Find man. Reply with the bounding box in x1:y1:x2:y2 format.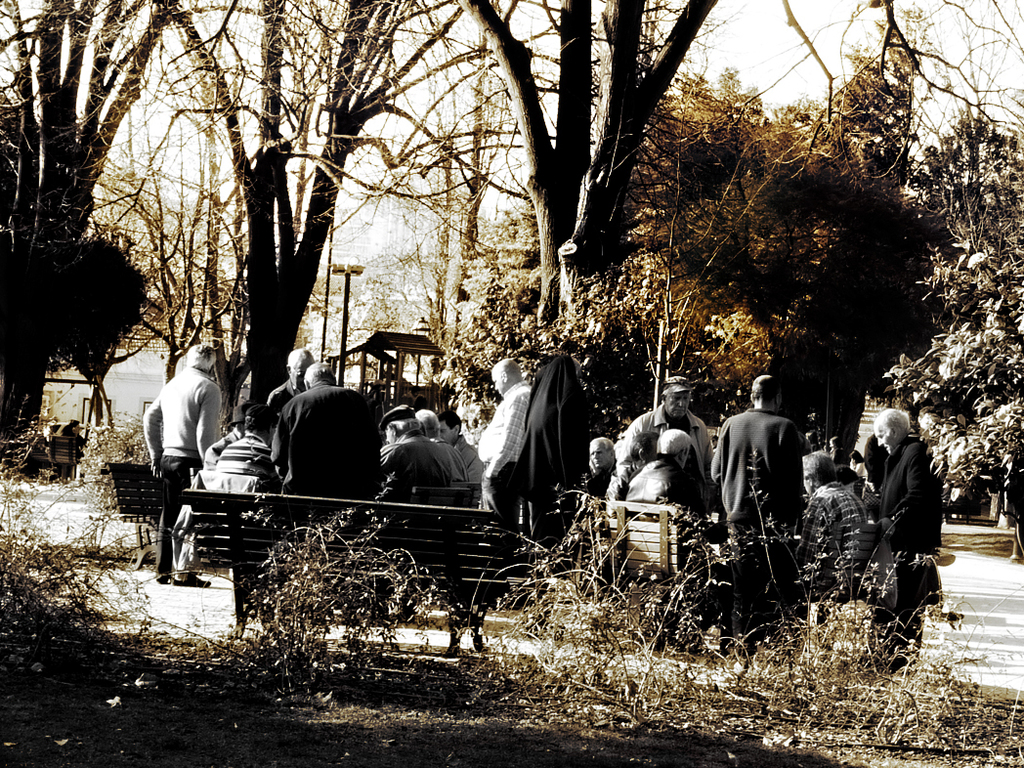
417:406:467:487.
